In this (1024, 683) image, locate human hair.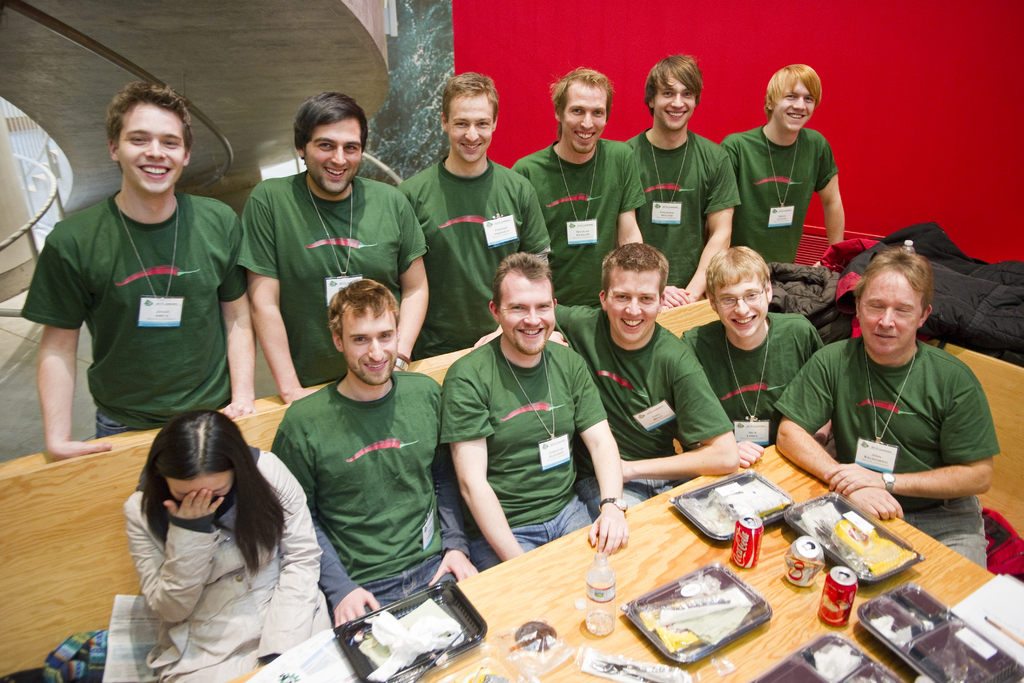
Bounding box: 547, 58, 616, 138.
